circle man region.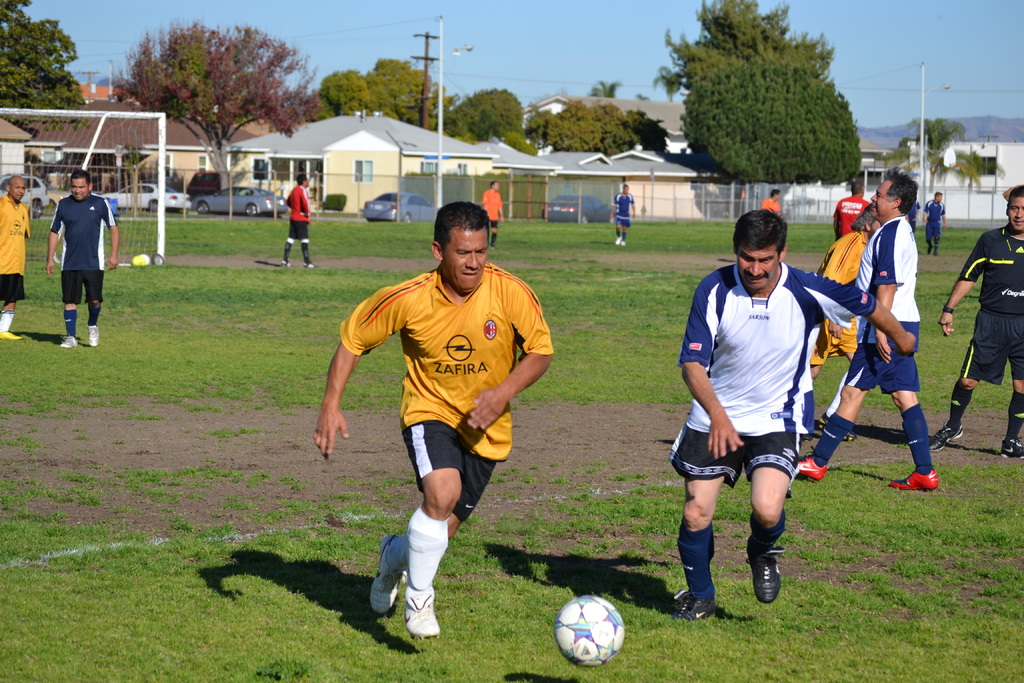
Region: <bbox>607, 186, 634, 246</bbox>.
